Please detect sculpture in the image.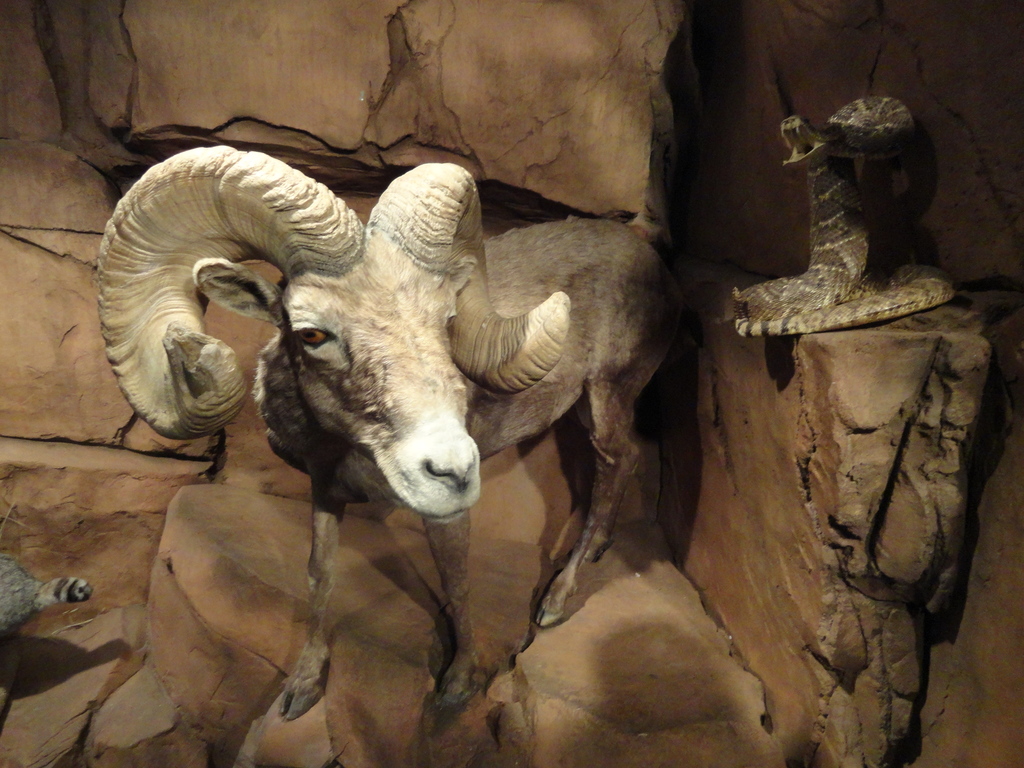
{"left": 0, "top": 554, "right": 97, "bottom": 633}.
